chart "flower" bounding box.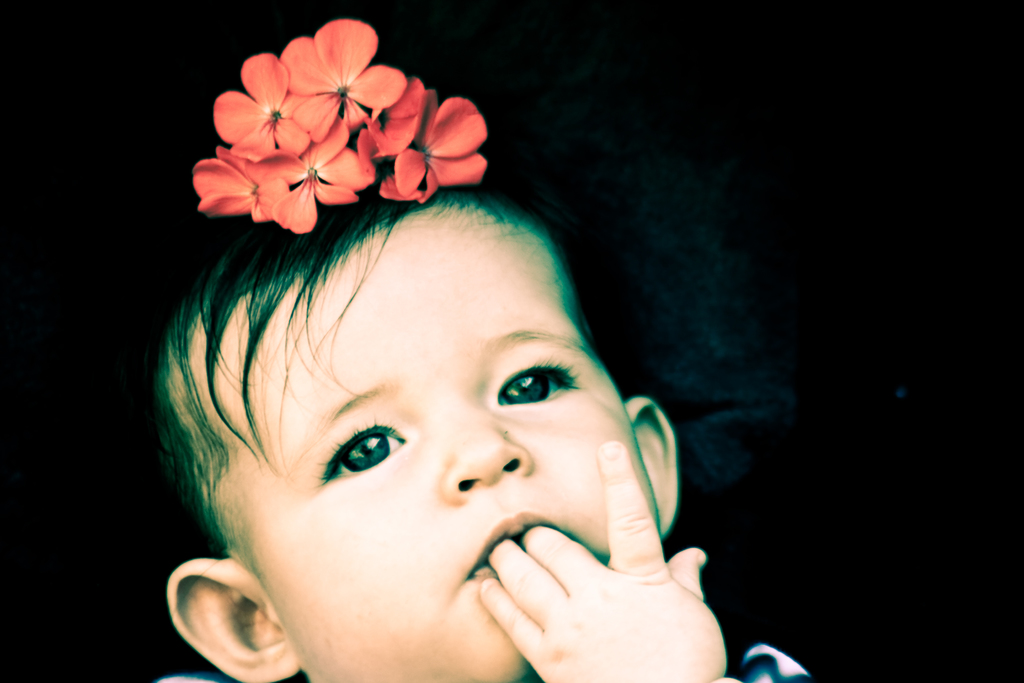
Charted: 206/44/335/163.
